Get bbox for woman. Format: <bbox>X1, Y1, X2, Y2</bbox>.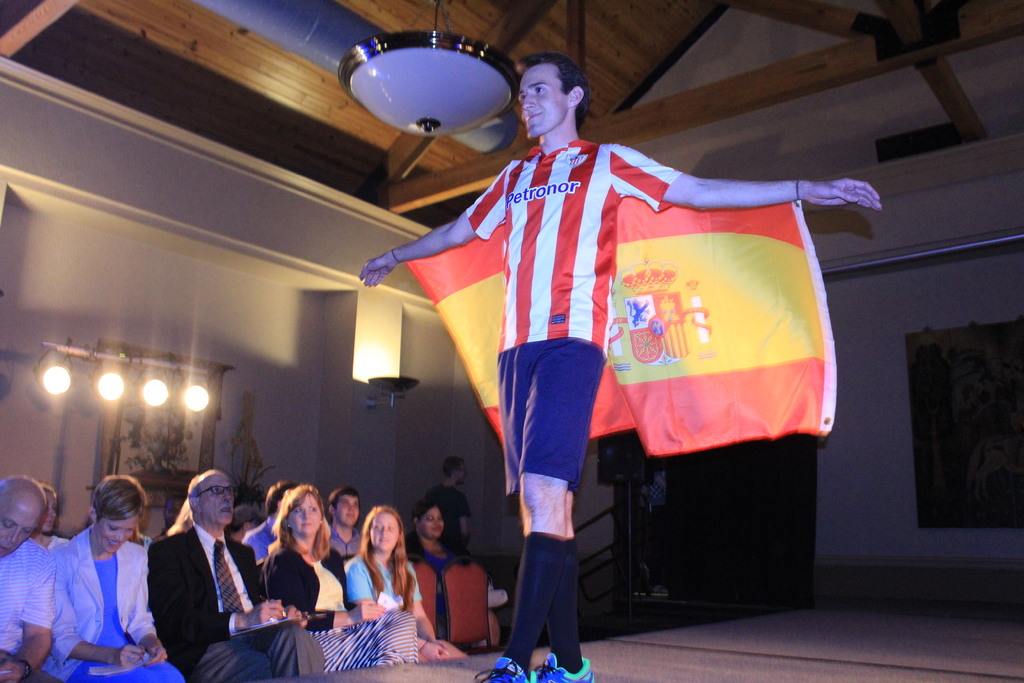
<bbox>399, 495, 501, 659</bbox>.
